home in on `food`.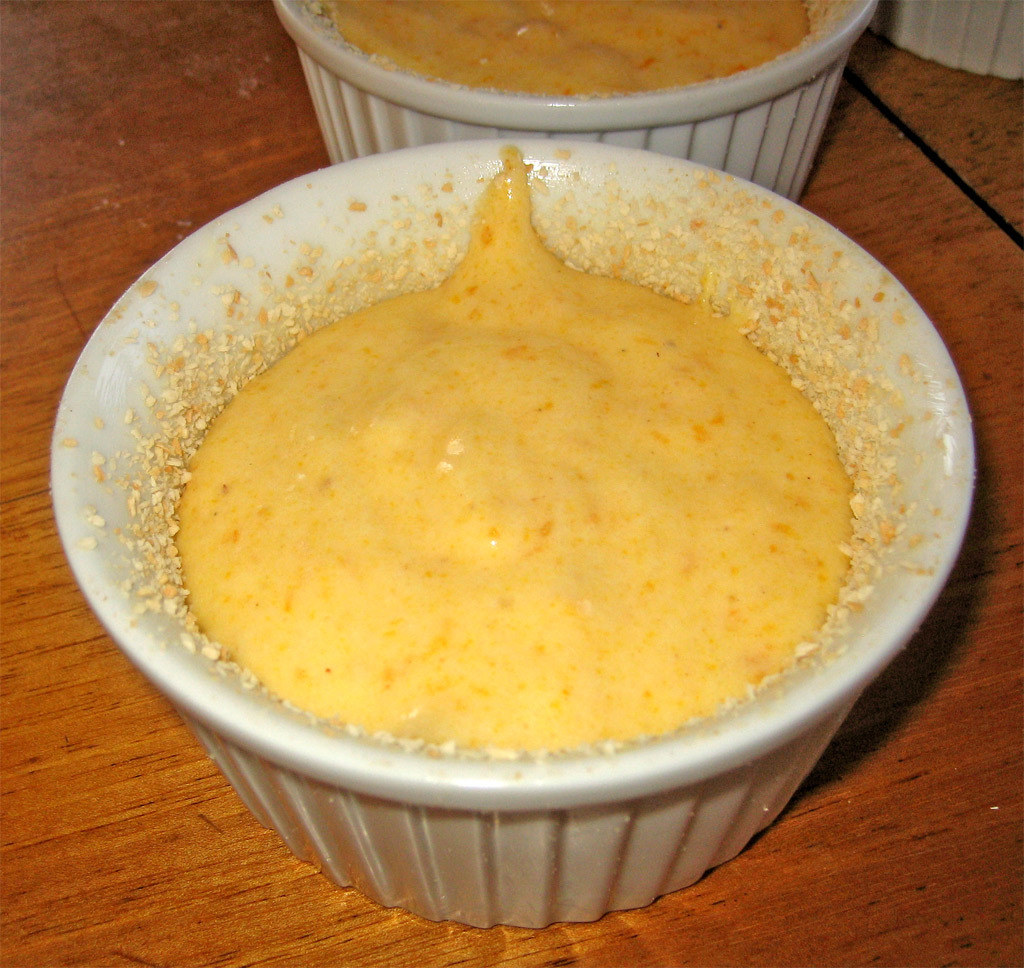
Homed in at locate(140, 150, 905, 862).
